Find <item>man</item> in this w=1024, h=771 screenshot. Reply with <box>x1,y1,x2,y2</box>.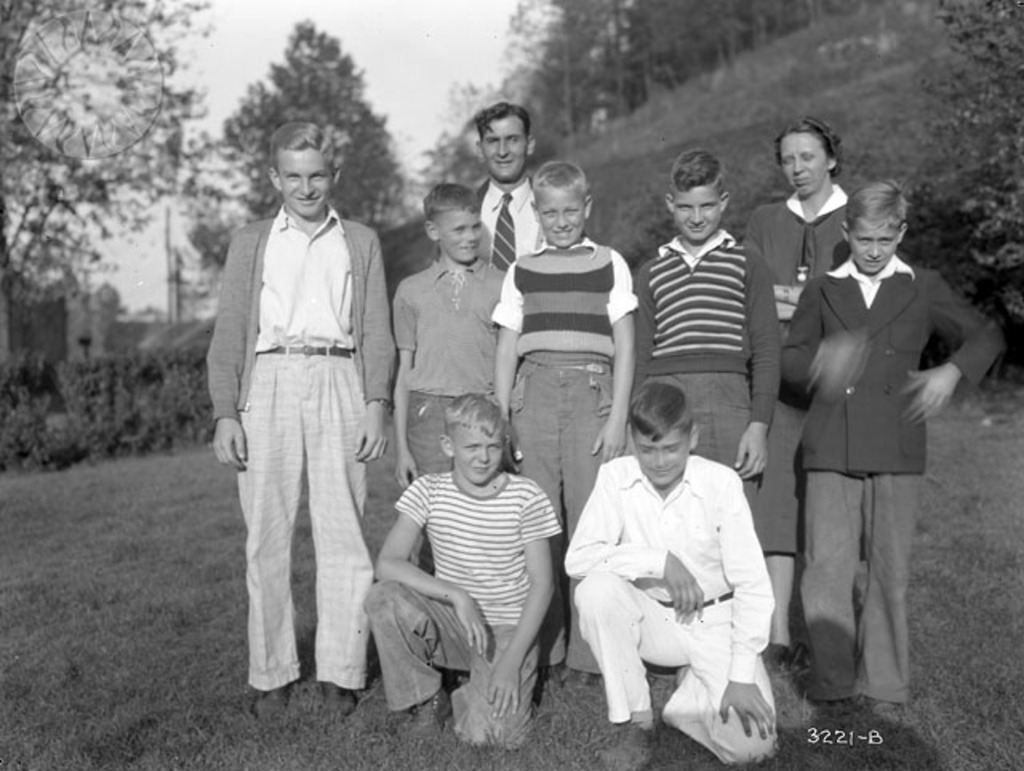
<box>461,96,536,286</box>.
